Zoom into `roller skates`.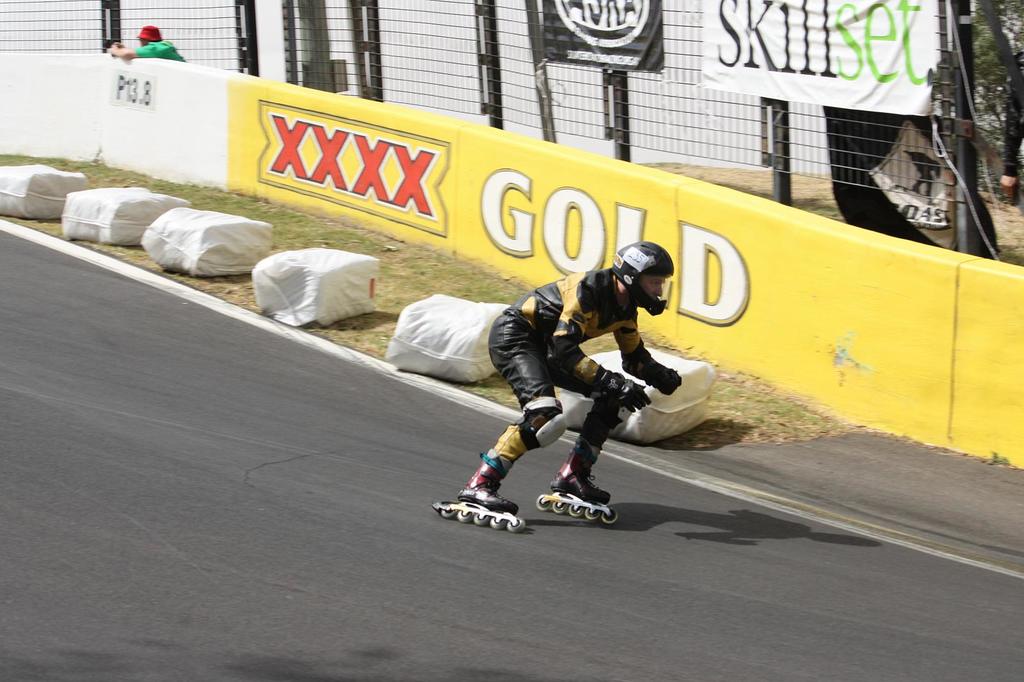
Zoom target: {"left": 534, "top": 446, "right": 617, "bottom": 528}.
